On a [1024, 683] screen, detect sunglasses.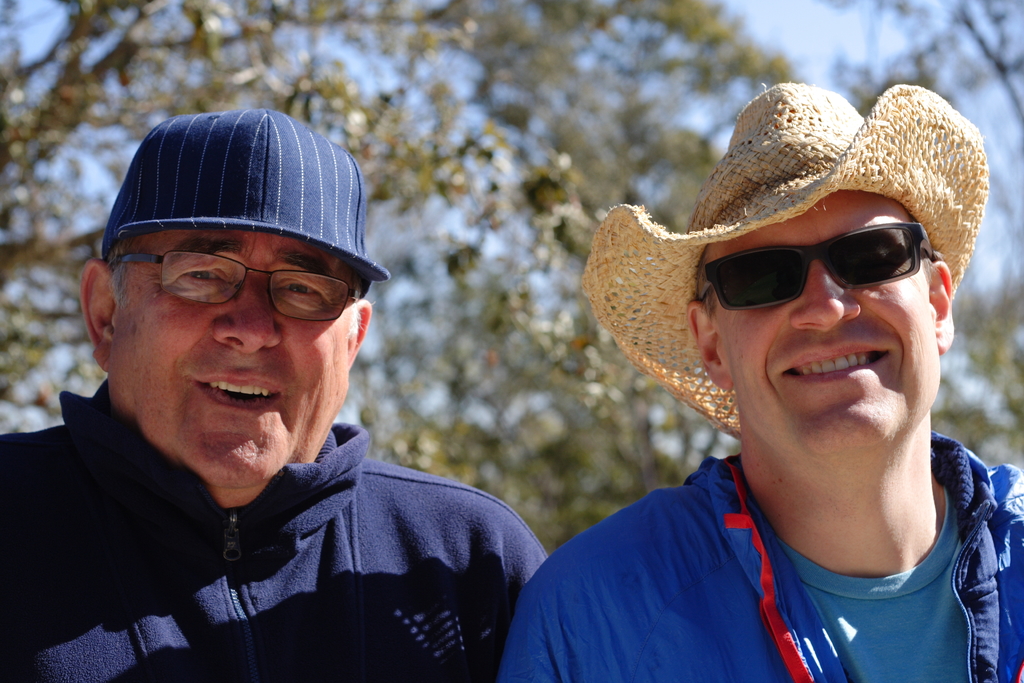
[696, 220, 939, 313].
